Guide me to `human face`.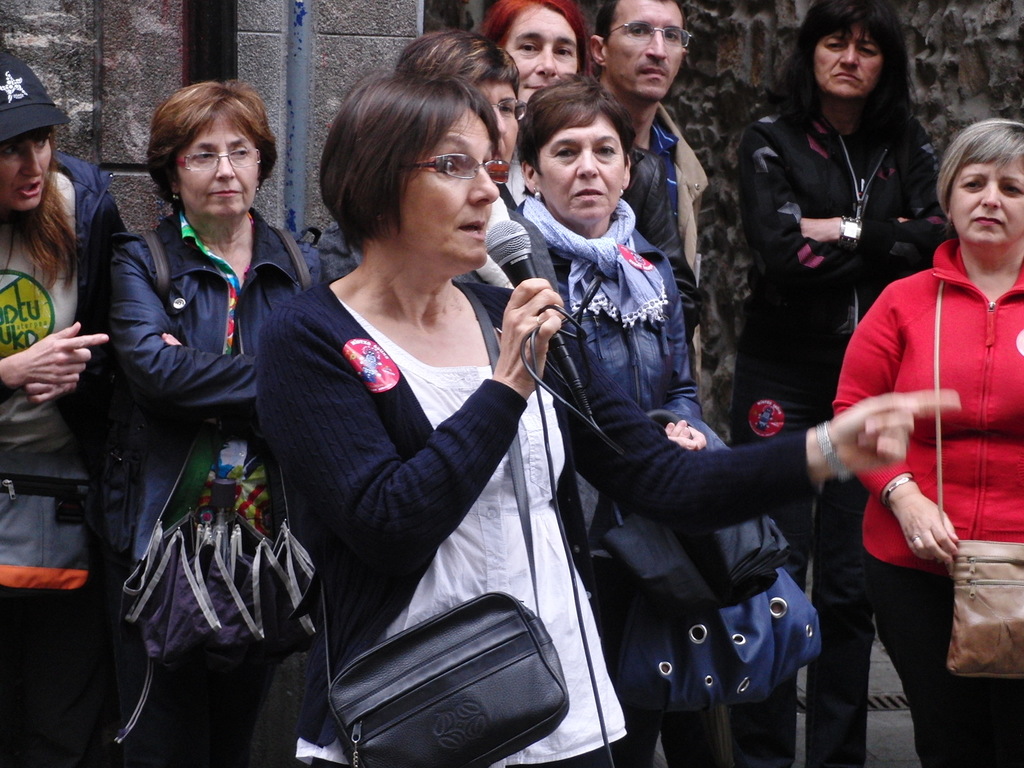
Guidance: bbox=[181, 114, 267, 227].
